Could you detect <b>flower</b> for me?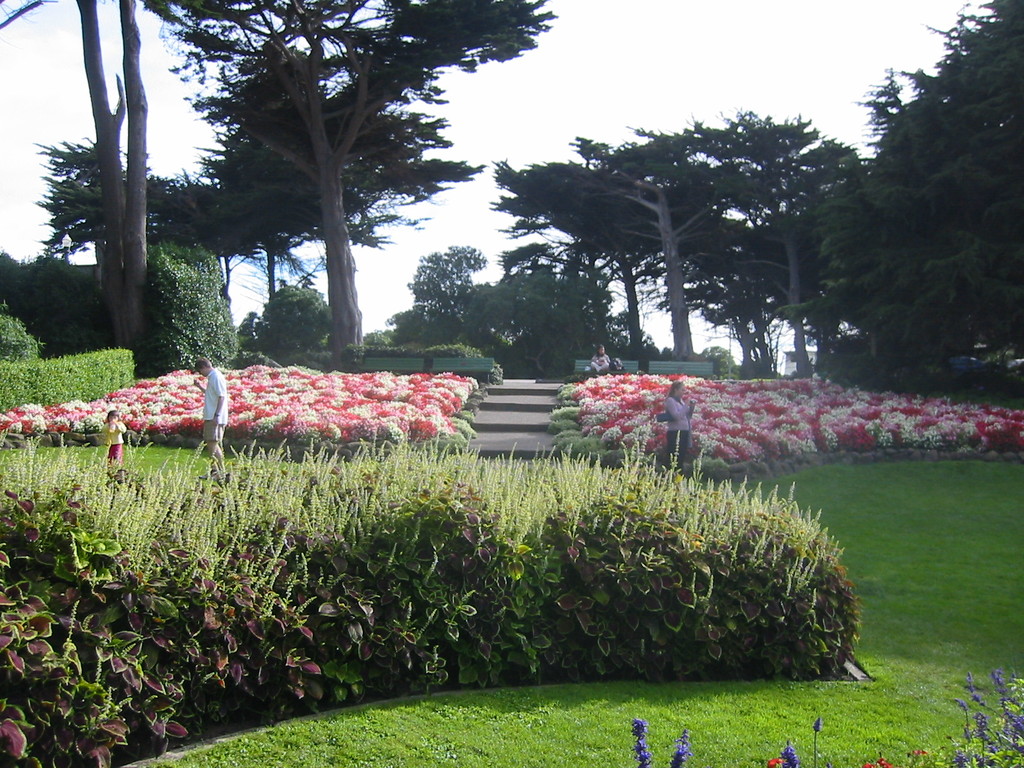
Detection result: l=632, t=723, r=644, b=767.
